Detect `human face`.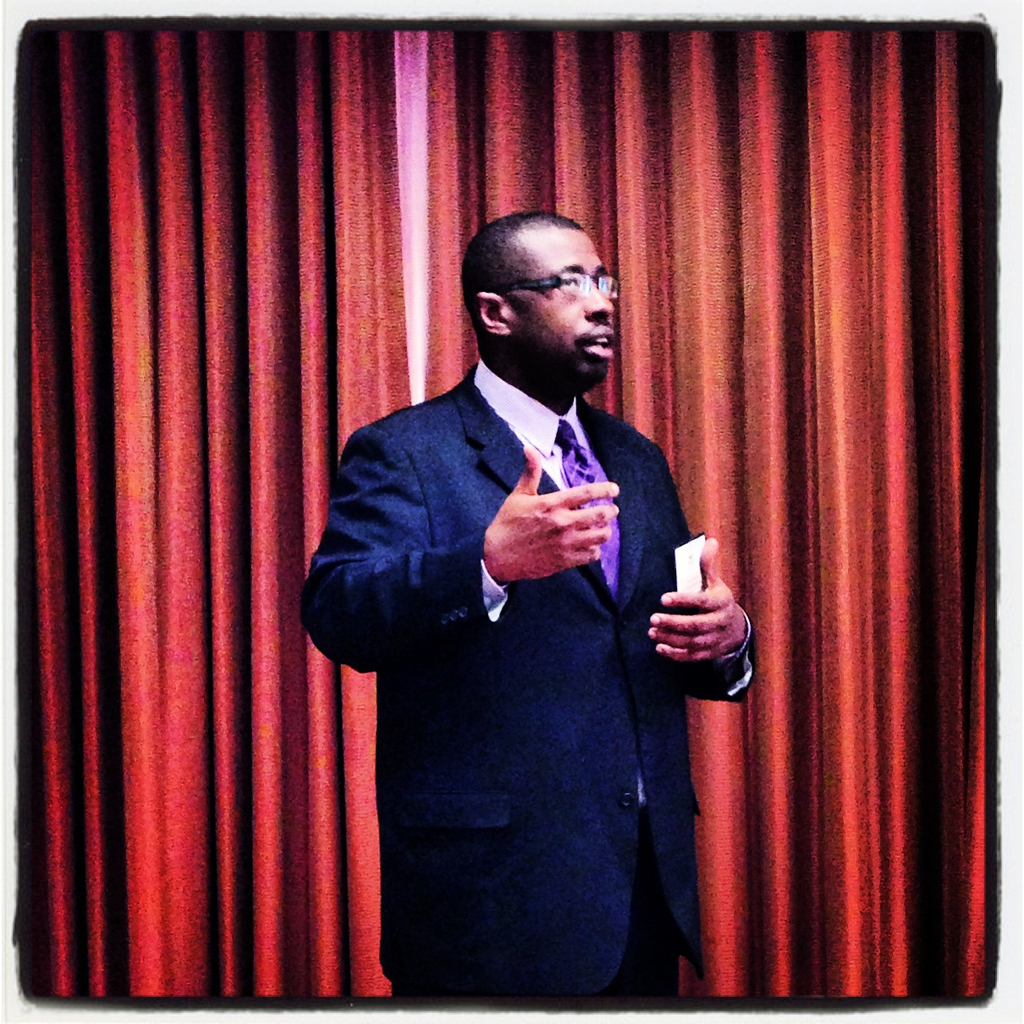
Detected at detection(515, 238, 621, 394).
